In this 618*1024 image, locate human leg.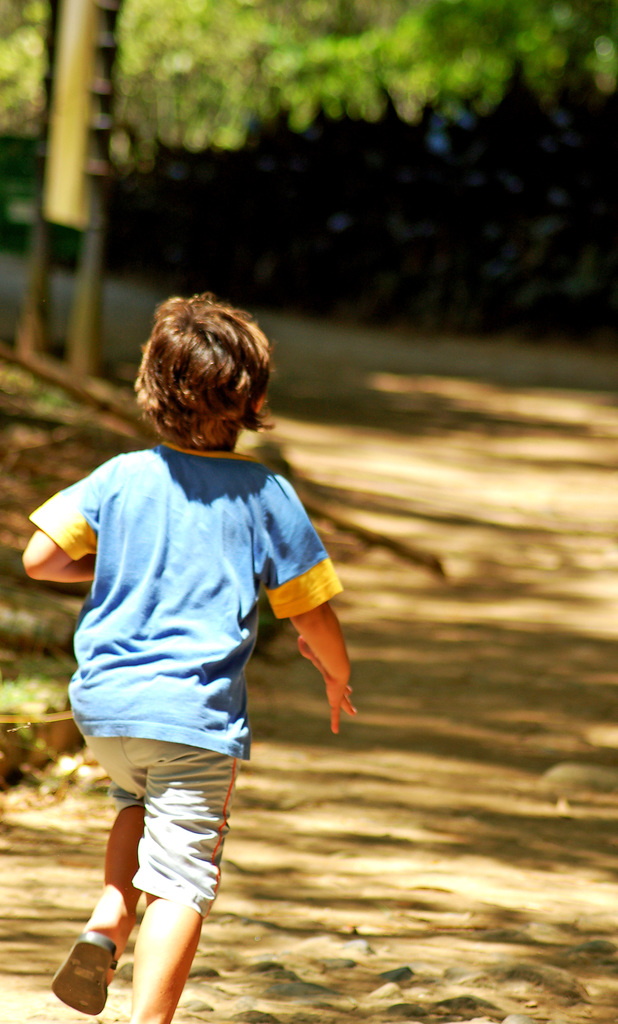
Bounding box: {"x1": 121, "y1": 813, "x2": 226, "y2": 1022}.
